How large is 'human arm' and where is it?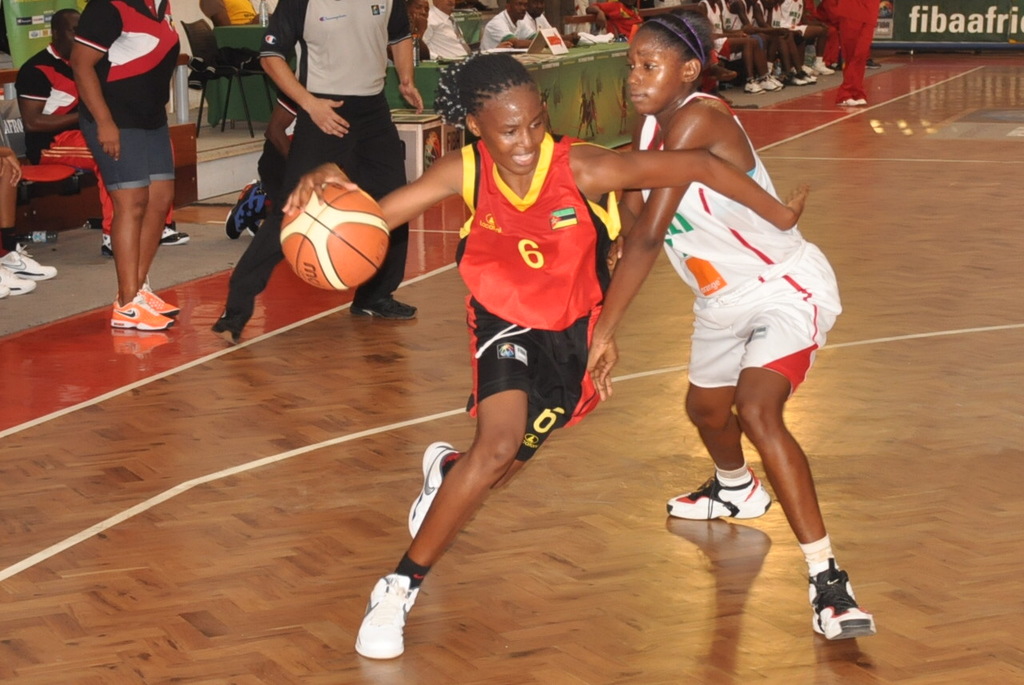
Bounding box: select_region(253, 0, 356, 142).
